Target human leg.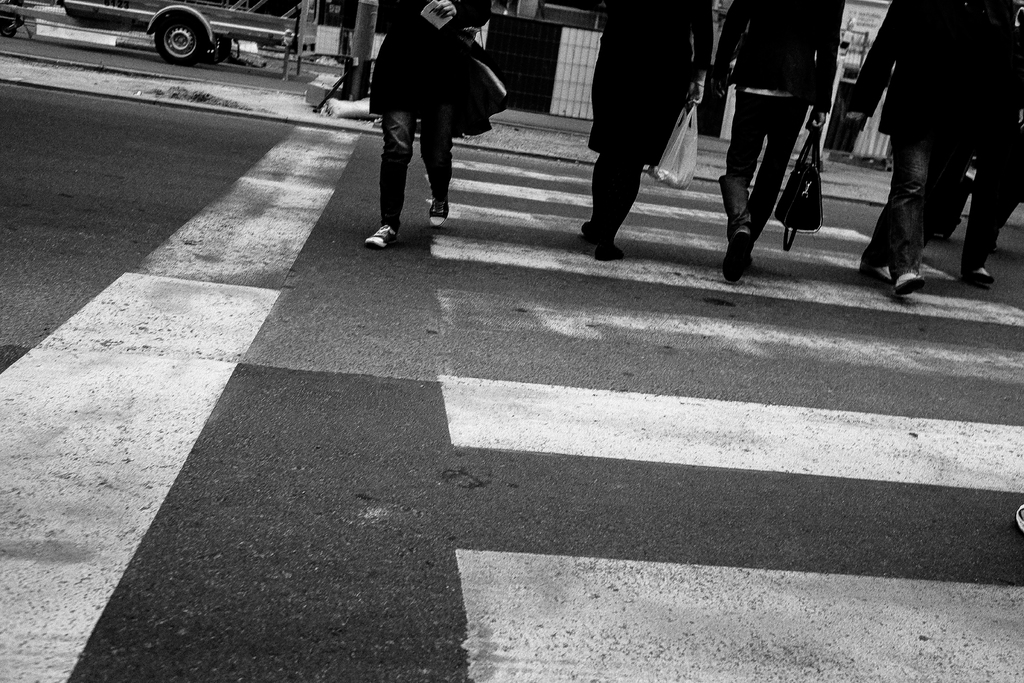
Target region: (867, 119, 954, 287).
